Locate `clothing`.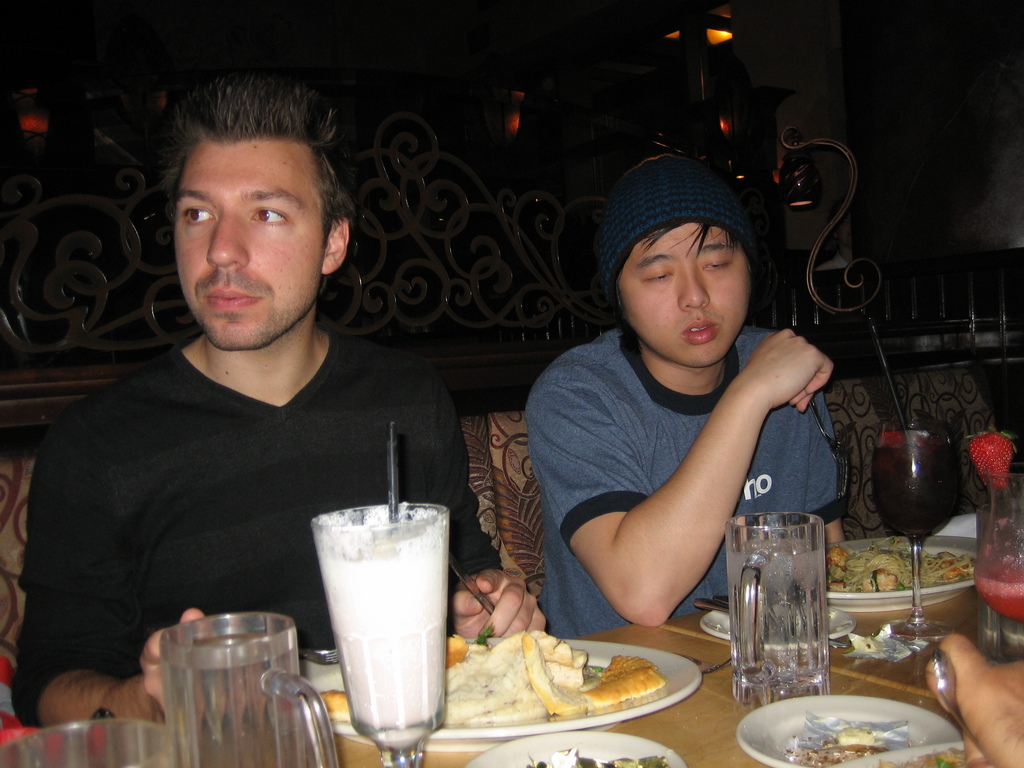
Bounding box: (left=522, top=323, right=844, bottom=635).
